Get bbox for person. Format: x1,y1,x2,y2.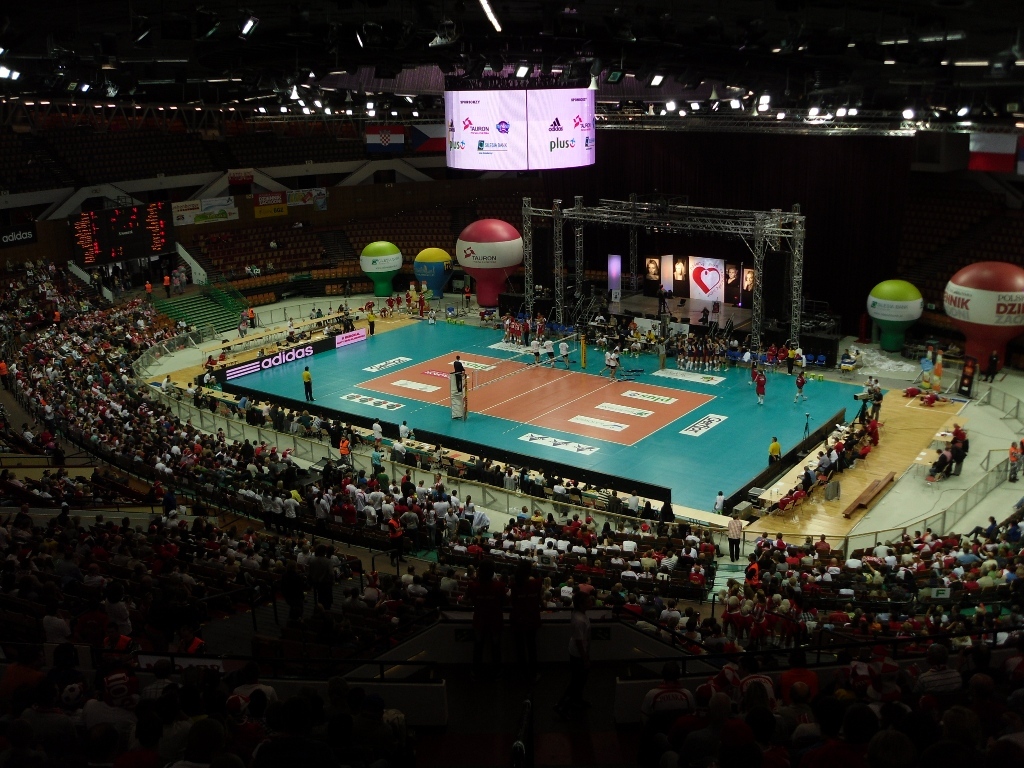
601,336,606,340.
